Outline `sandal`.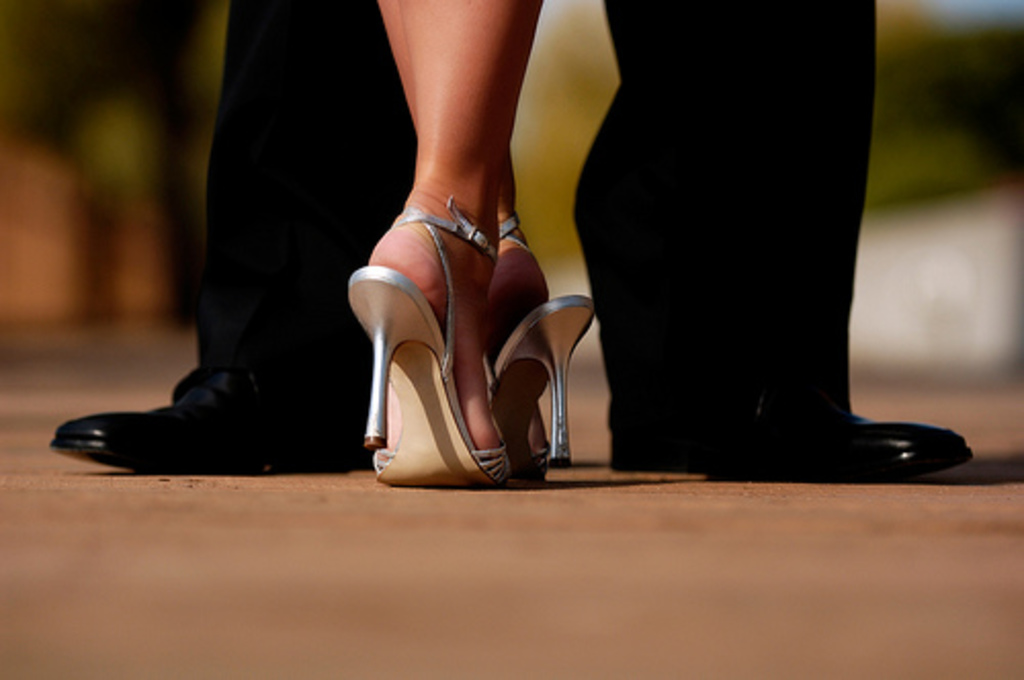
Outline: [left=481, top=217, right=606, bottom=465].
